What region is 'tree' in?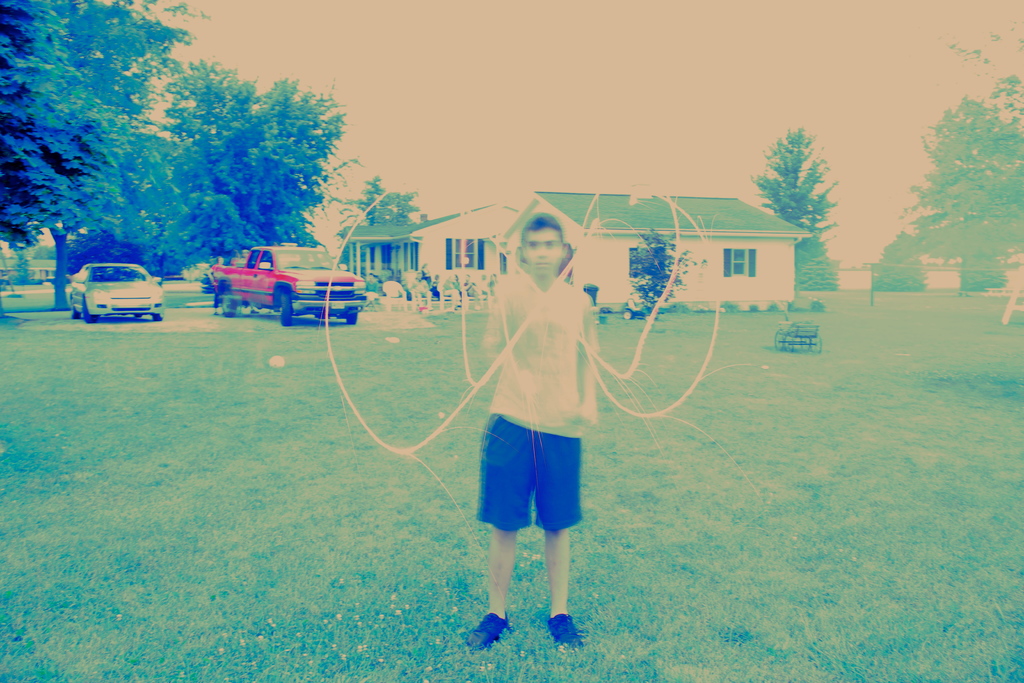
box(791, 228, 837, 292).
